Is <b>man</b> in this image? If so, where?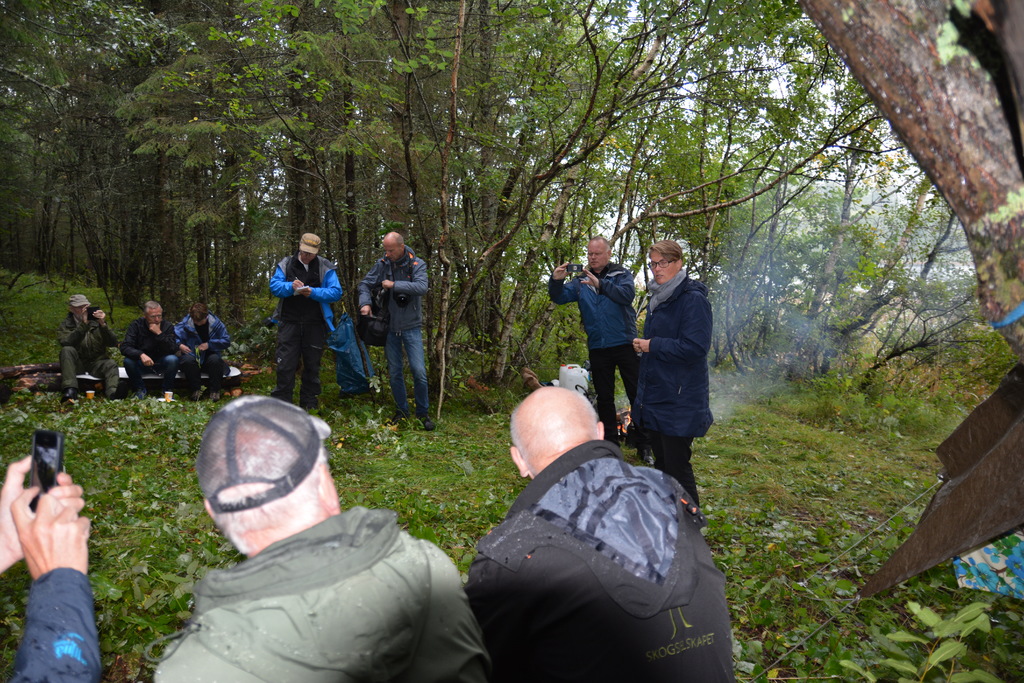
Yes, at select_region(356, 226, 440, 434).
